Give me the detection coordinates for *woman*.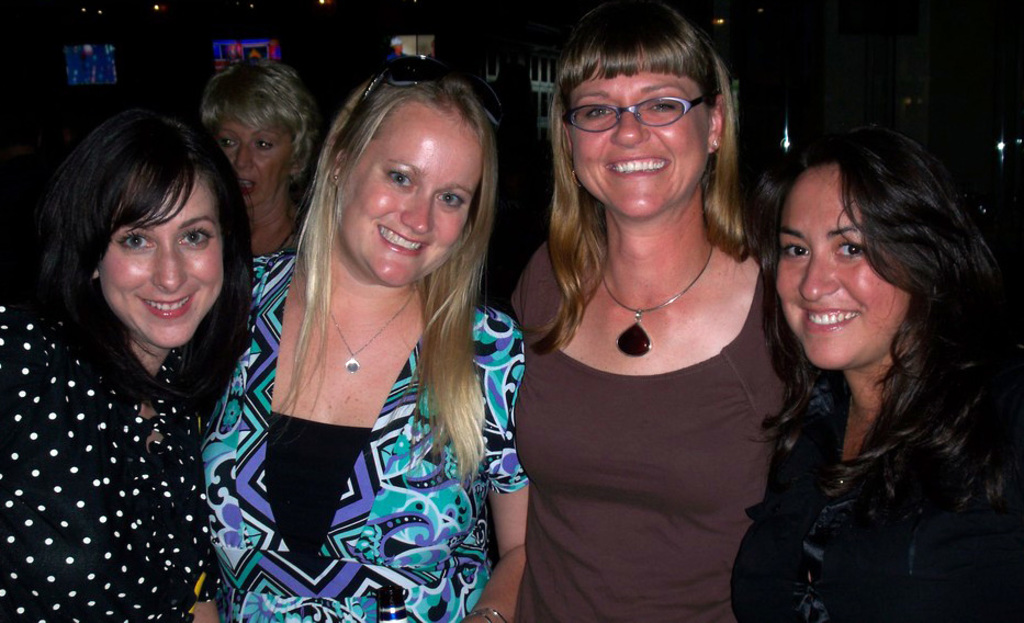
(730, 120, 1023, 622).
